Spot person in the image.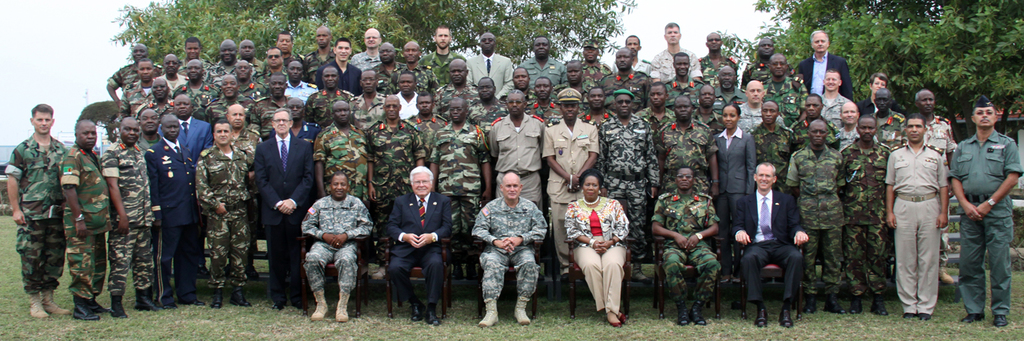
person found at <region>385, 161, 455, 326</region>.
